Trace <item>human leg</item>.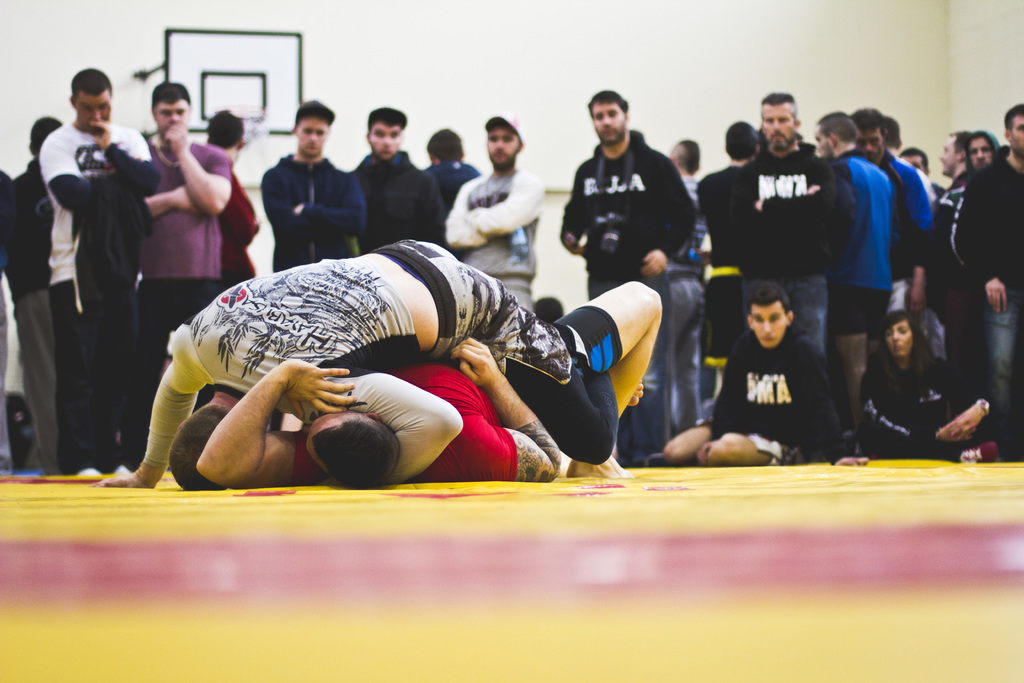
Traced to left=638, top=424, right=799, bottom=468.
